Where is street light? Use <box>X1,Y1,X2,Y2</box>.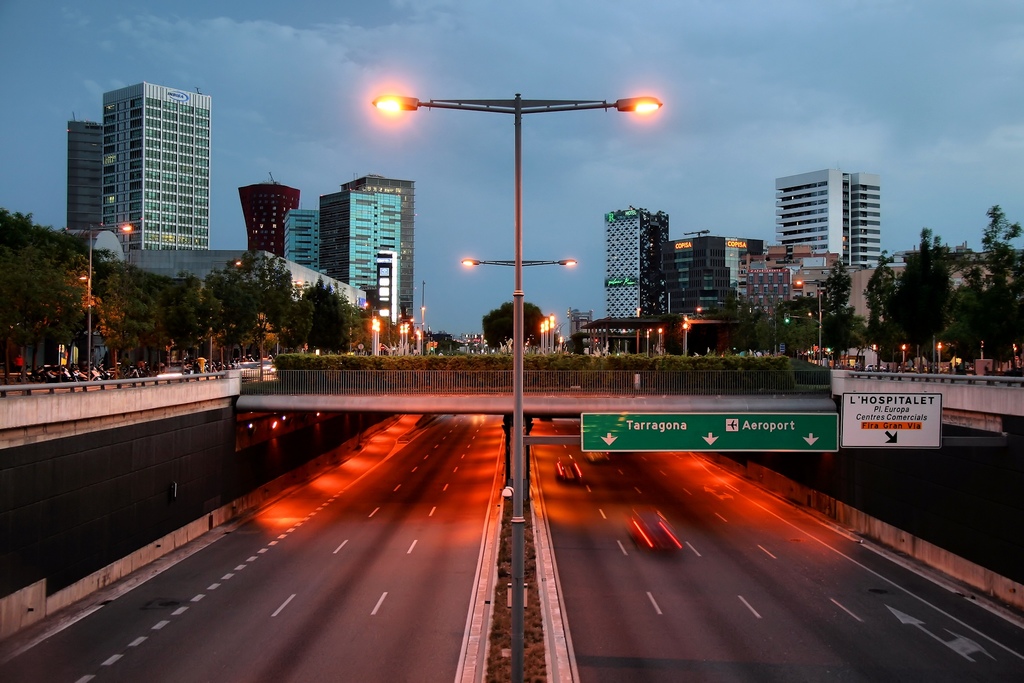
<box>82,220,138,383</box>.
